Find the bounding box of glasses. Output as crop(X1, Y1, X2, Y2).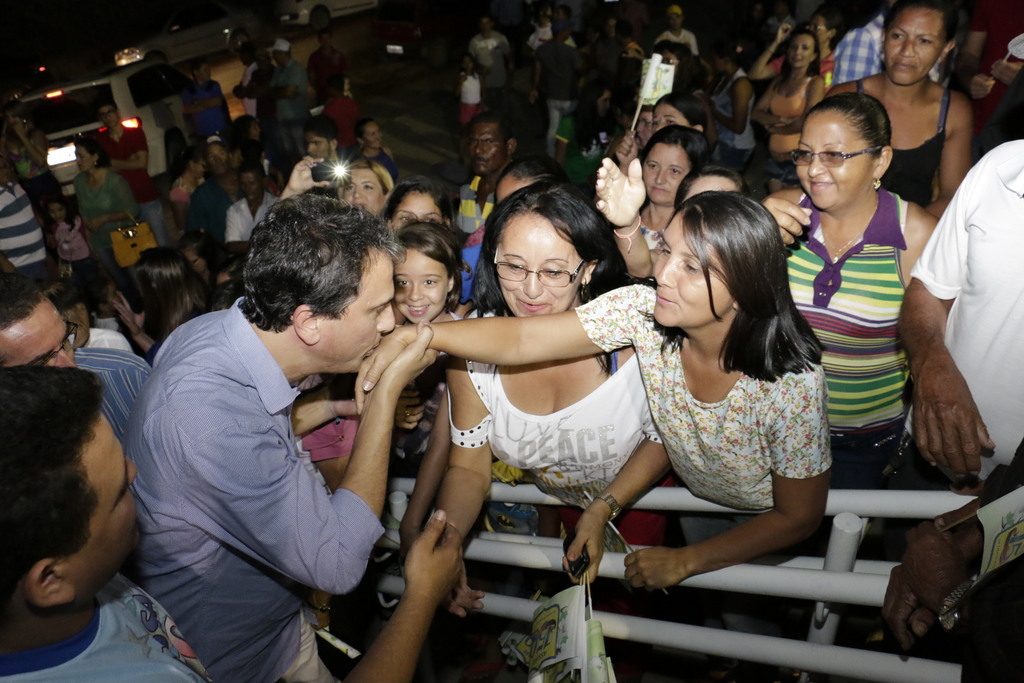
crop(804, 24, 828, 32).
